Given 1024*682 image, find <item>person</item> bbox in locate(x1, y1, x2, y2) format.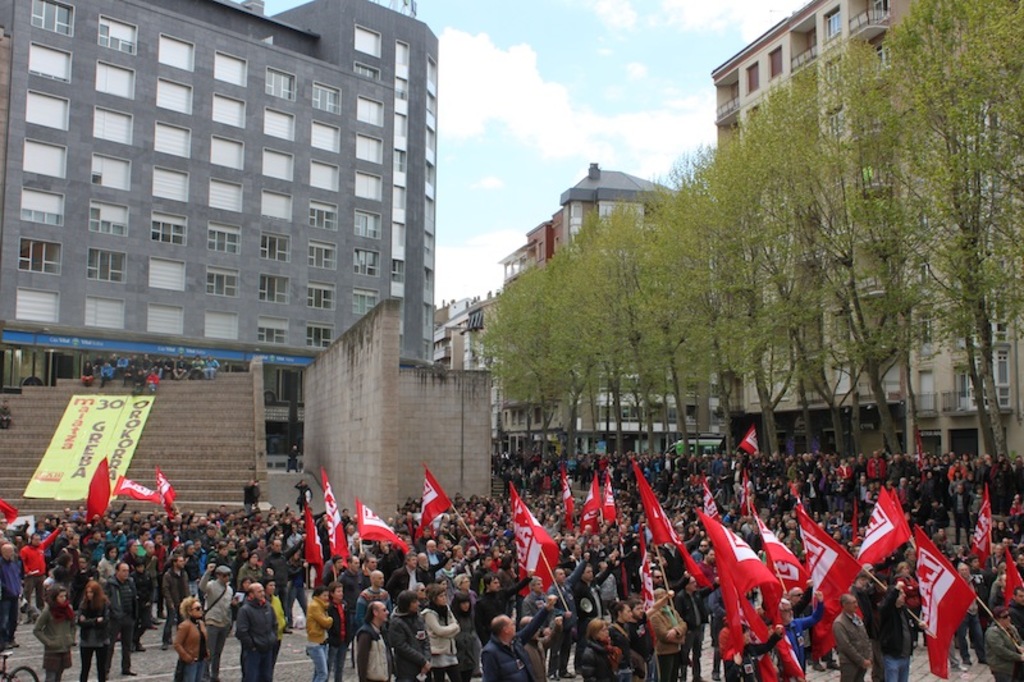
locate(323, 583, 353, 673).
